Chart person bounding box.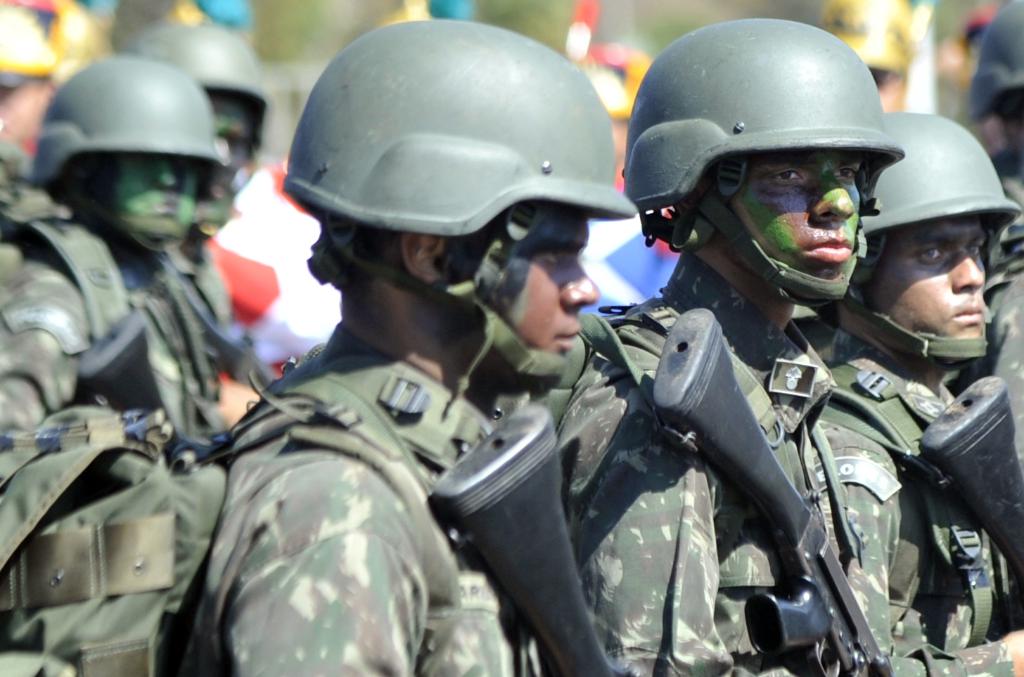
Charted: rect(561, 11, 912, 676).
